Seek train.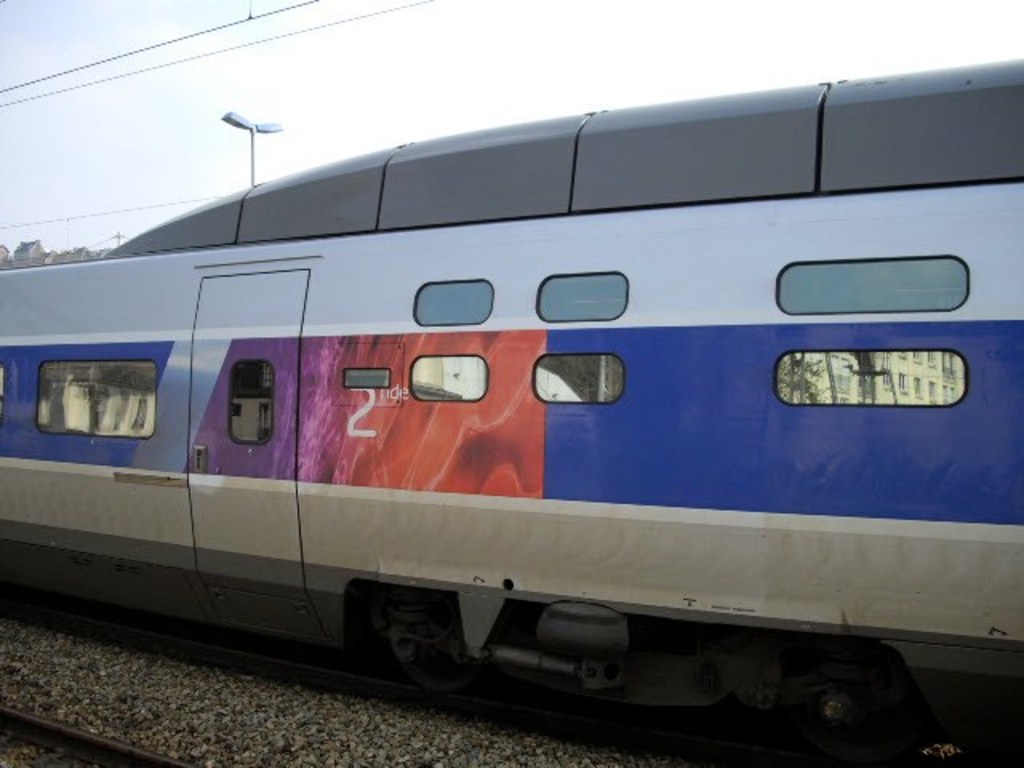
box(0, 53, 1022, 742).
